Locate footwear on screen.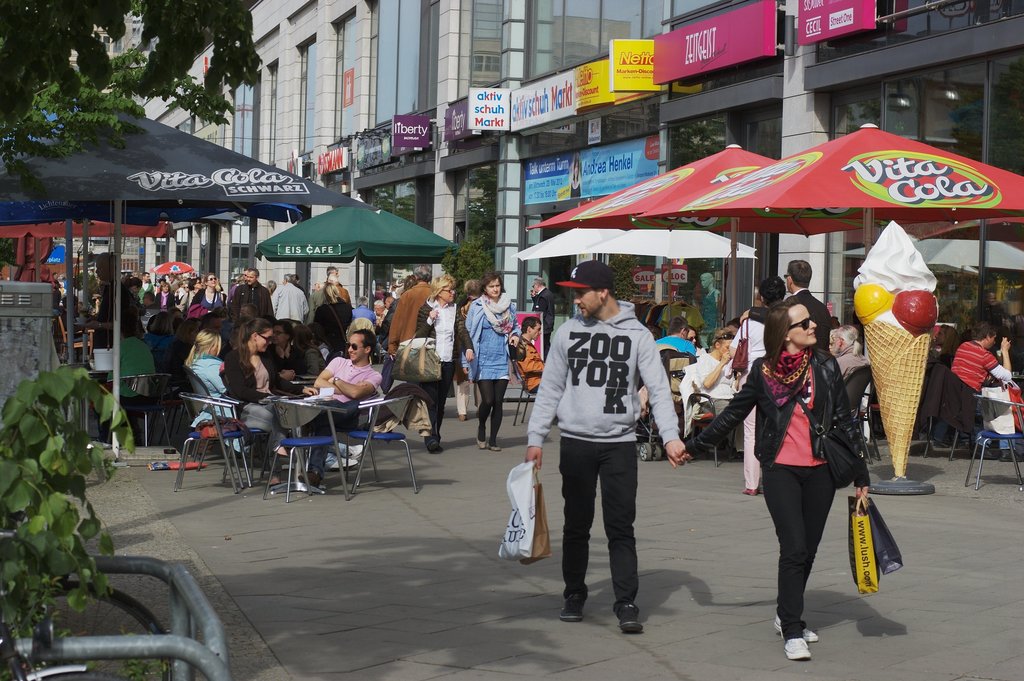
On screen at <region>745, 489, 758, 498</region>.
